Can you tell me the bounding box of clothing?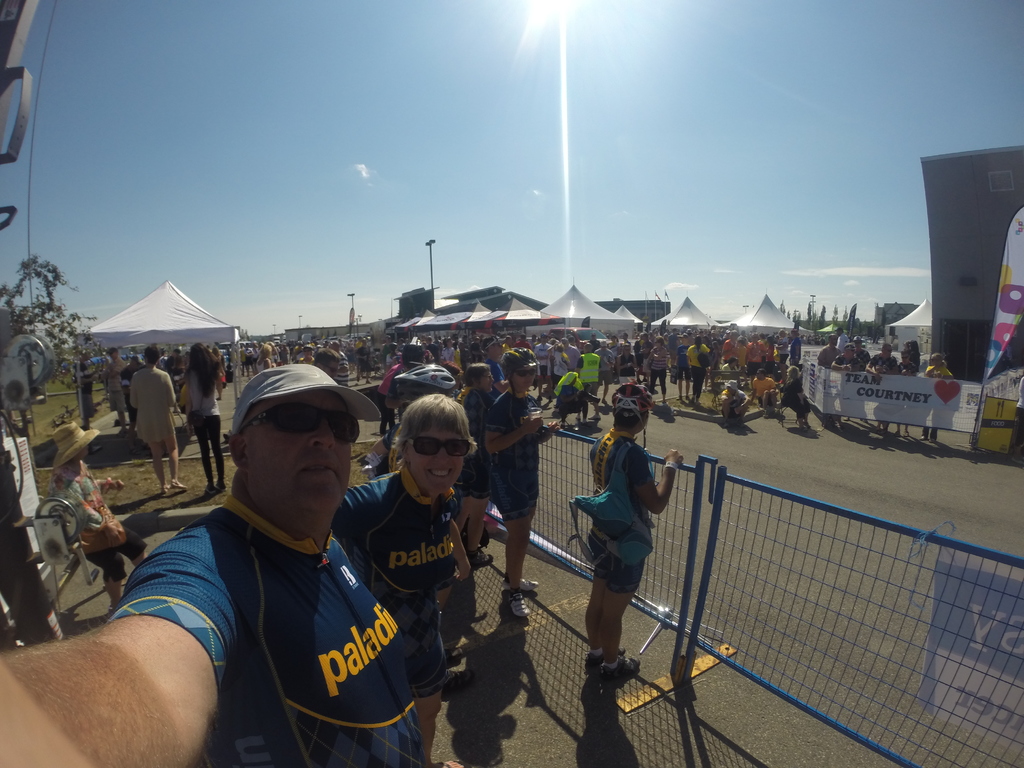
select_region(685, 339, 714, 381).
